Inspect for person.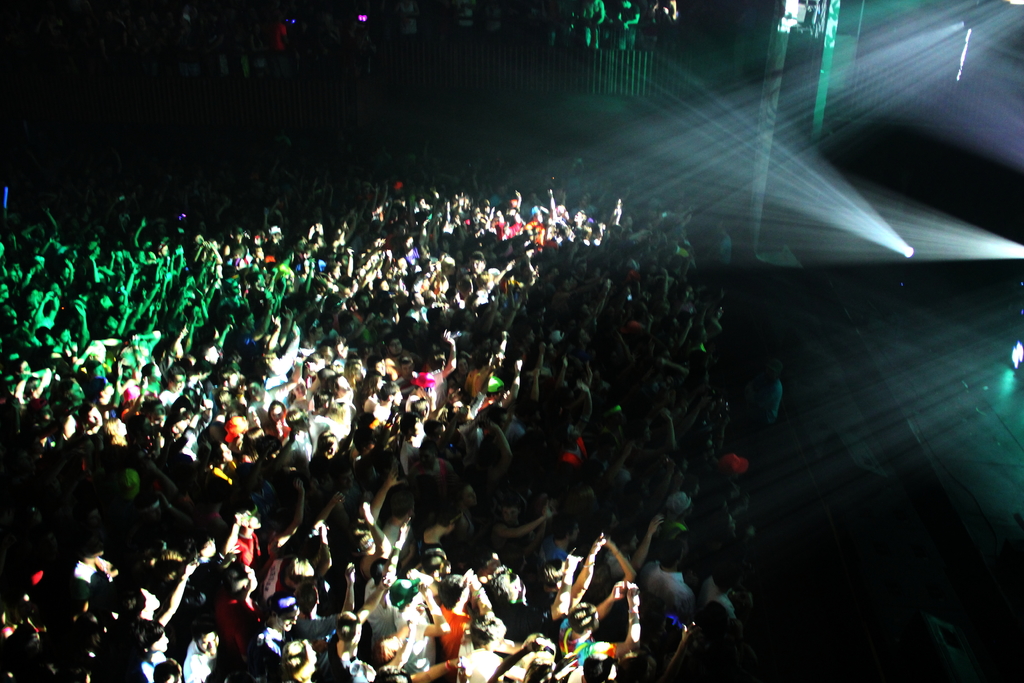
Inspection: detection(241, 608, 307, 668).
